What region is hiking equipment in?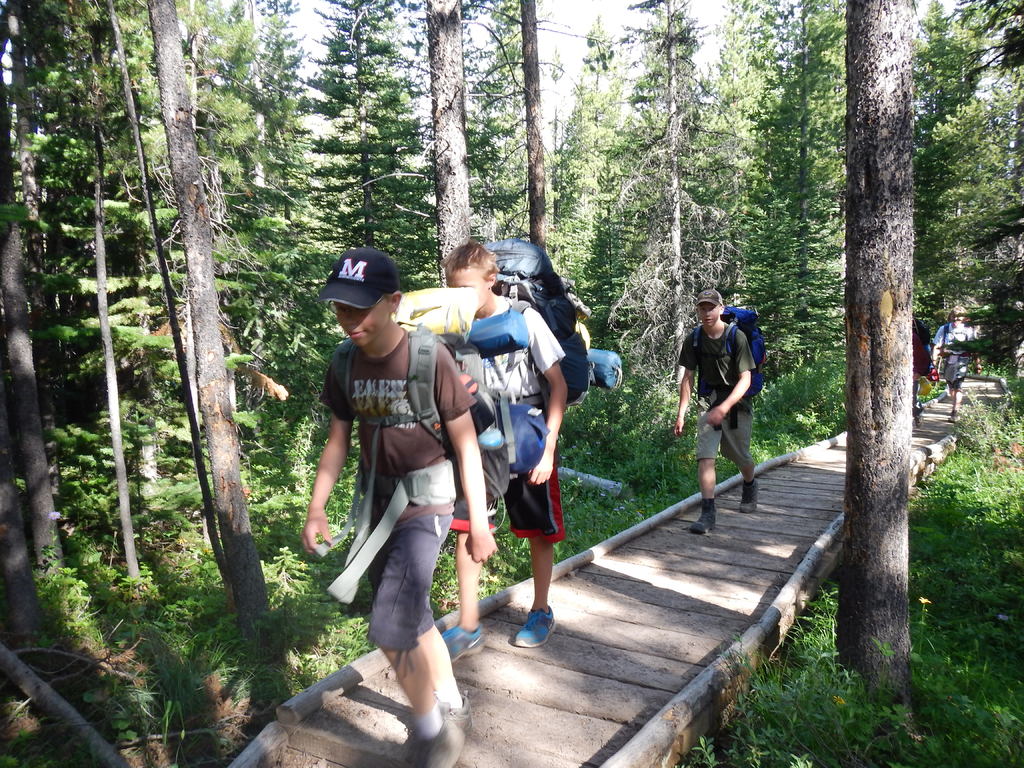
Rect(949, 410, 957, 426).
